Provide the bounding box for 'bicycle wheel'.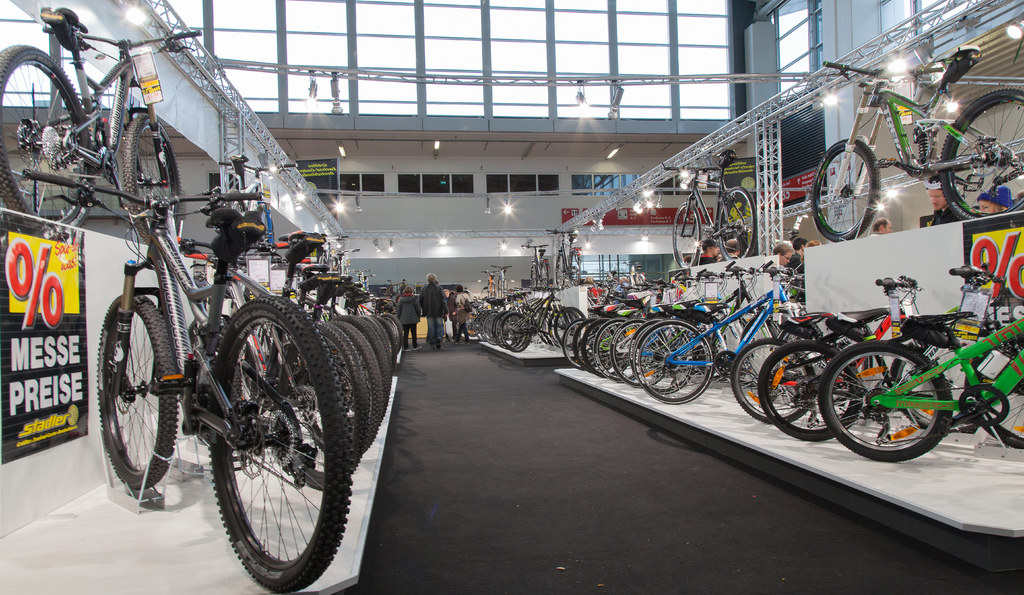
select_region(965, 334, 1023, 451).
